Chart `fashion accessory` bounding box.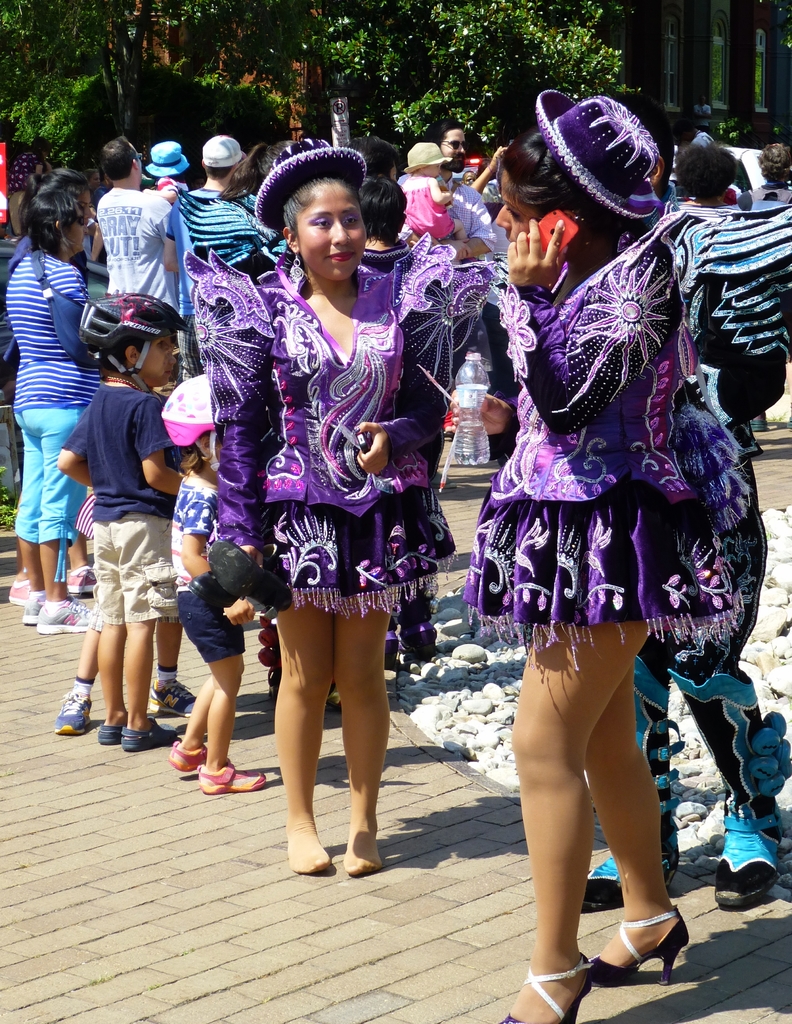
Charted: 141:140:192:180.
